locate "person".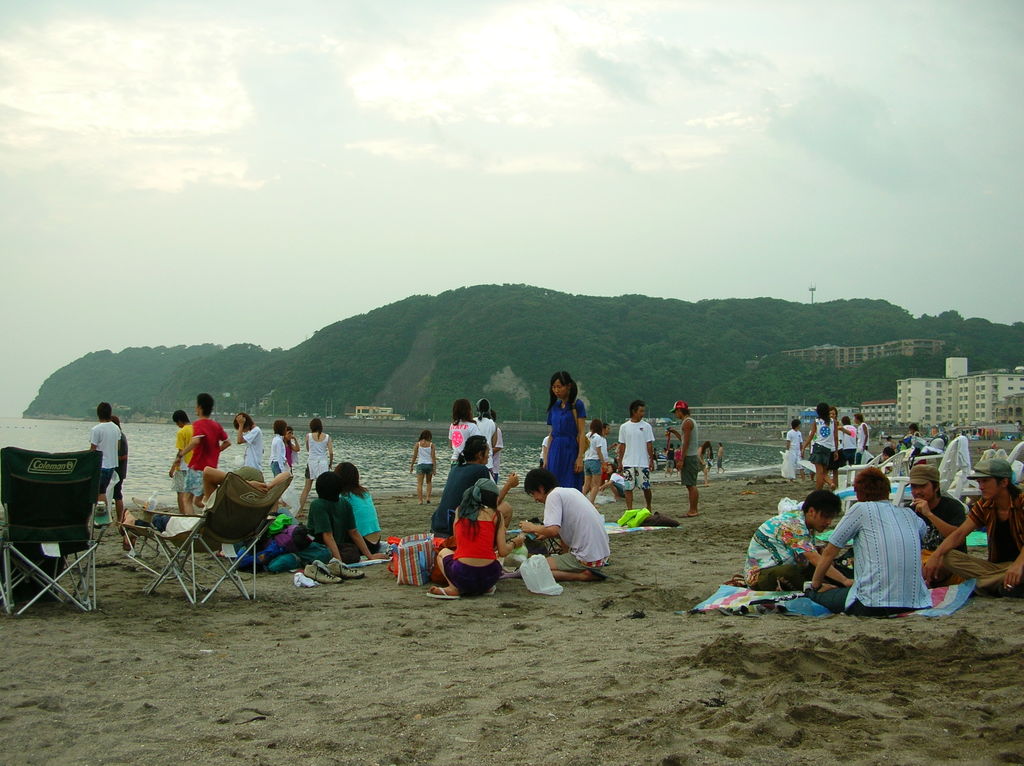
Bounding box: 410:428:439:507.
